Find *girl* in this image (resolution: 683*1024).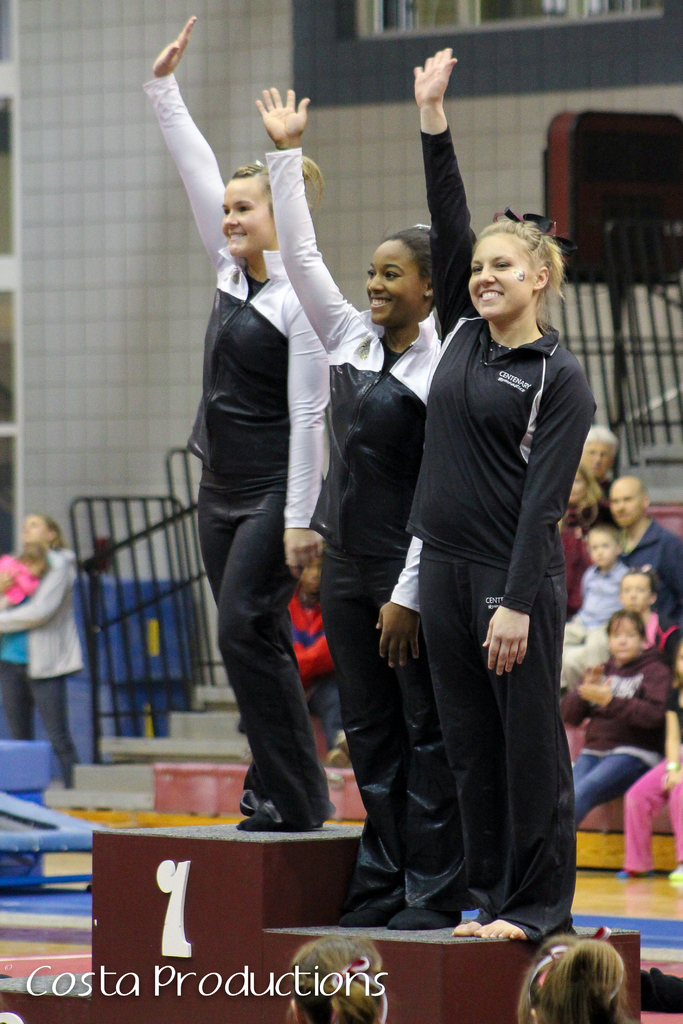
BBox(614, 559, 663, 650).
